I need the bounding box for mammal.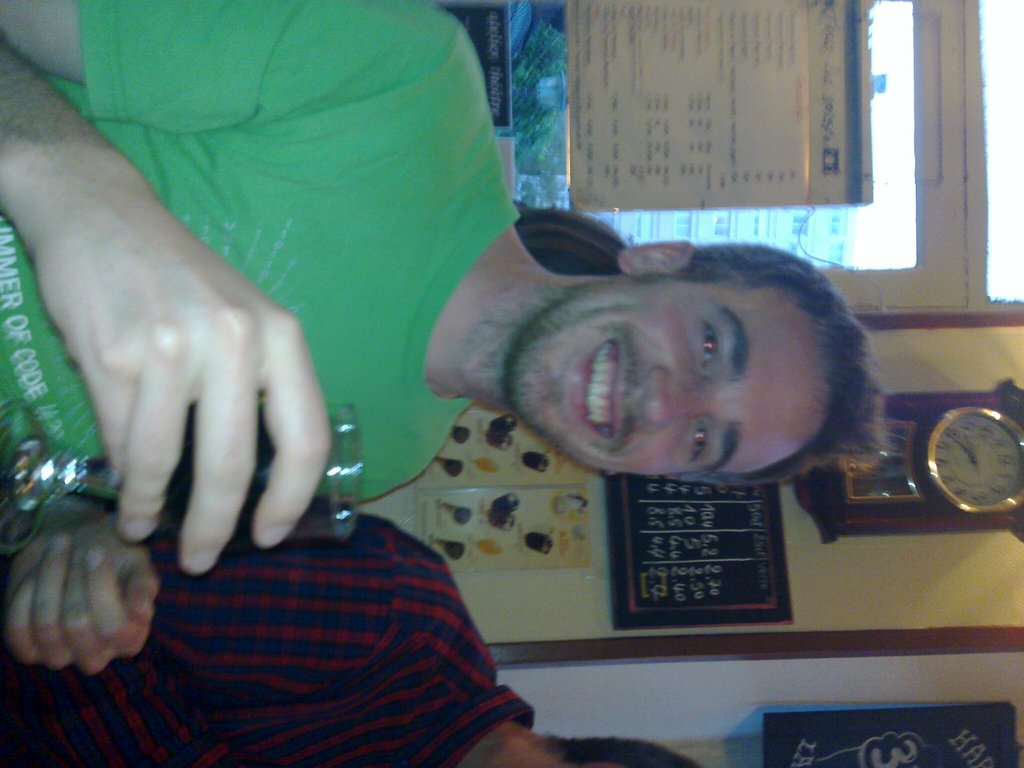
Here it is: 0 512 701 767.
